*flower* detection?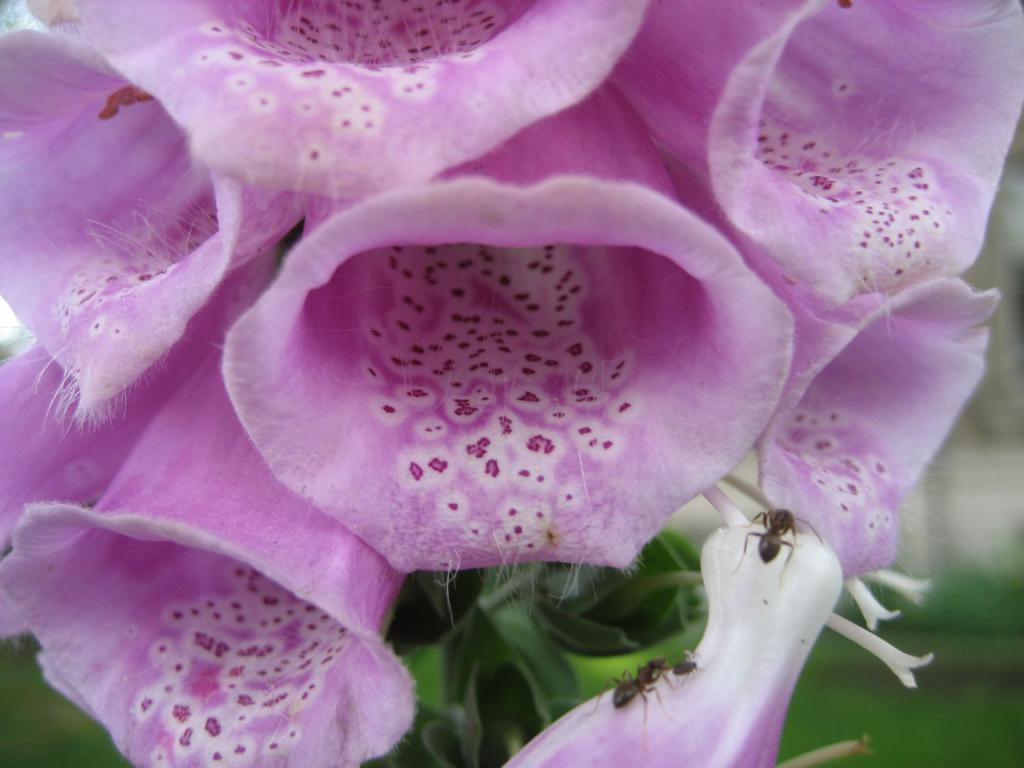
x1=762, y1=267, x2=1004, y2=574
